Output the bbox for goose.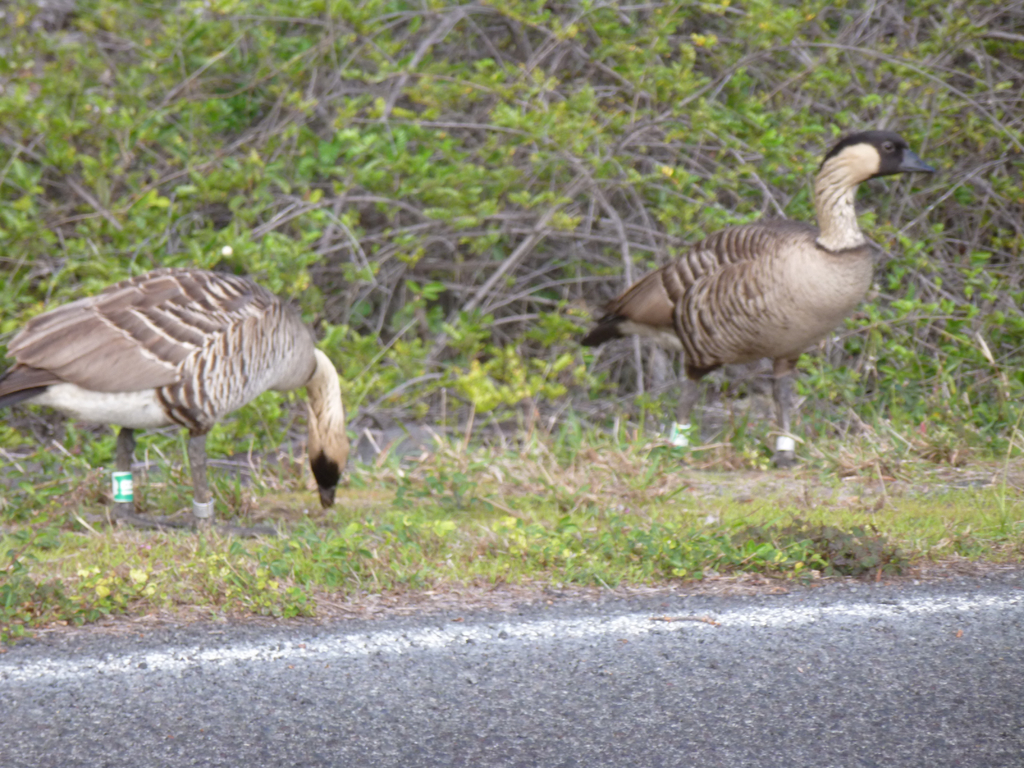
[575,129,943,465].
